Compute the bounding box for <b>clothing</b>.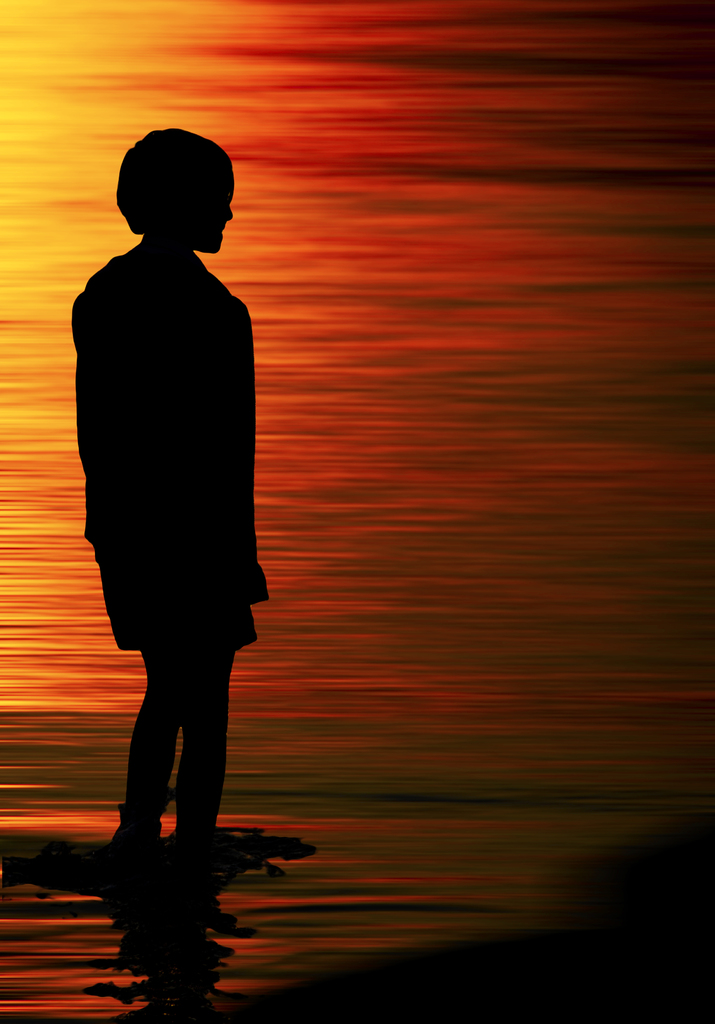
crop(63, 173, 277, 746).
